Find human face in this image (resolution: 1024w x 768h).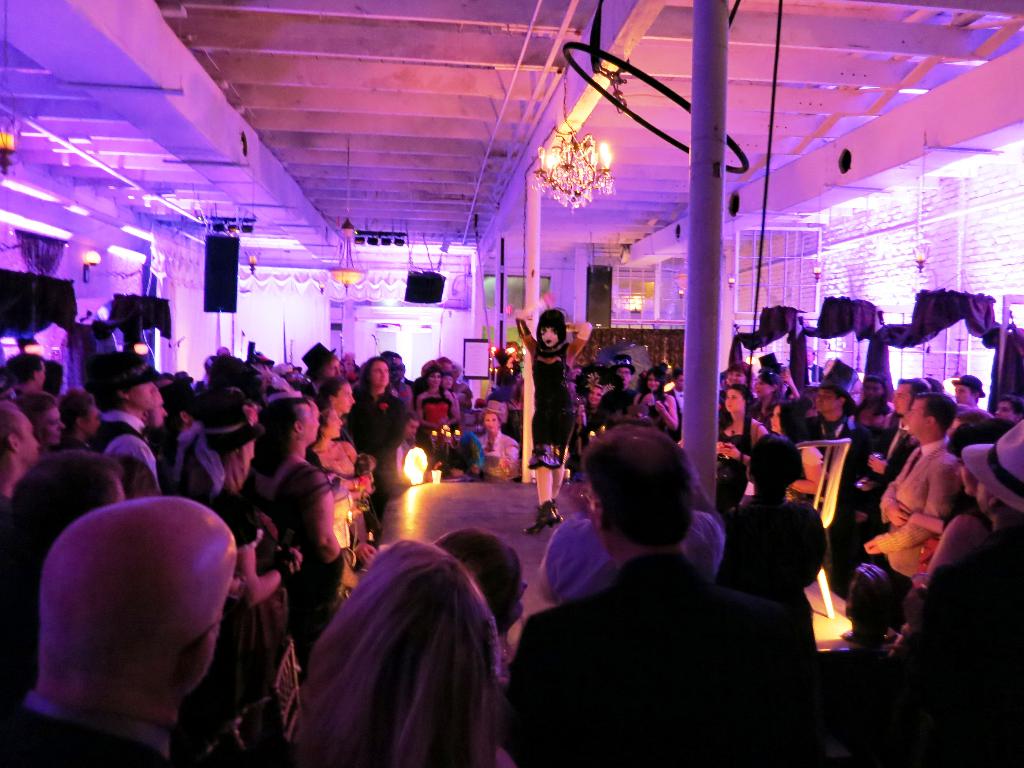
[14,416,40,461].
